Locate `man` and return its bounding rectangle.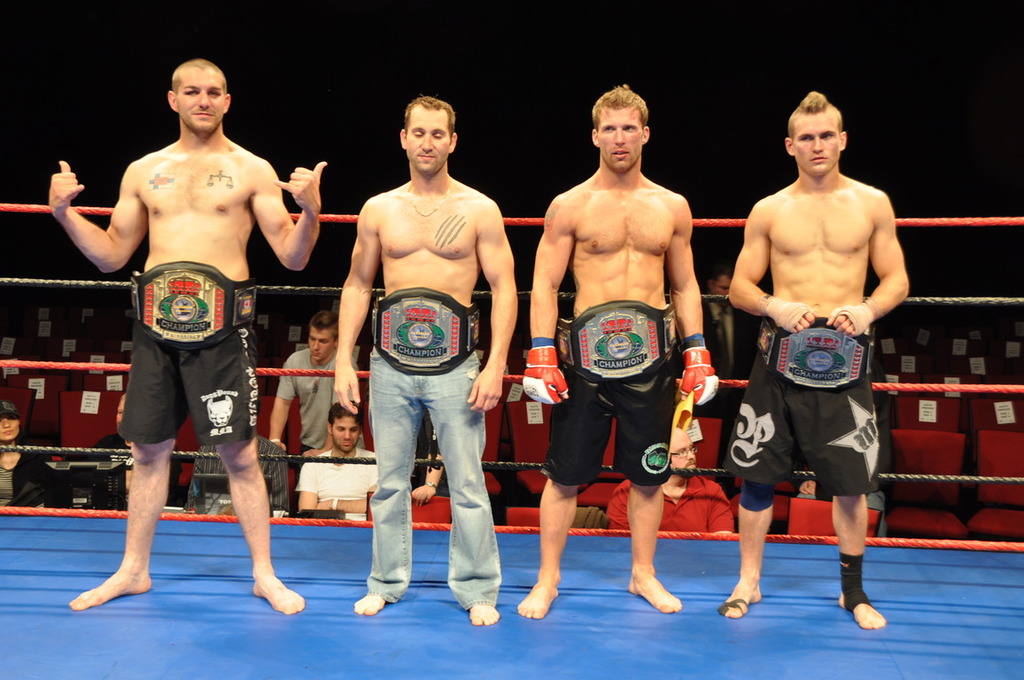
crop(268, 309, 372, 457).
